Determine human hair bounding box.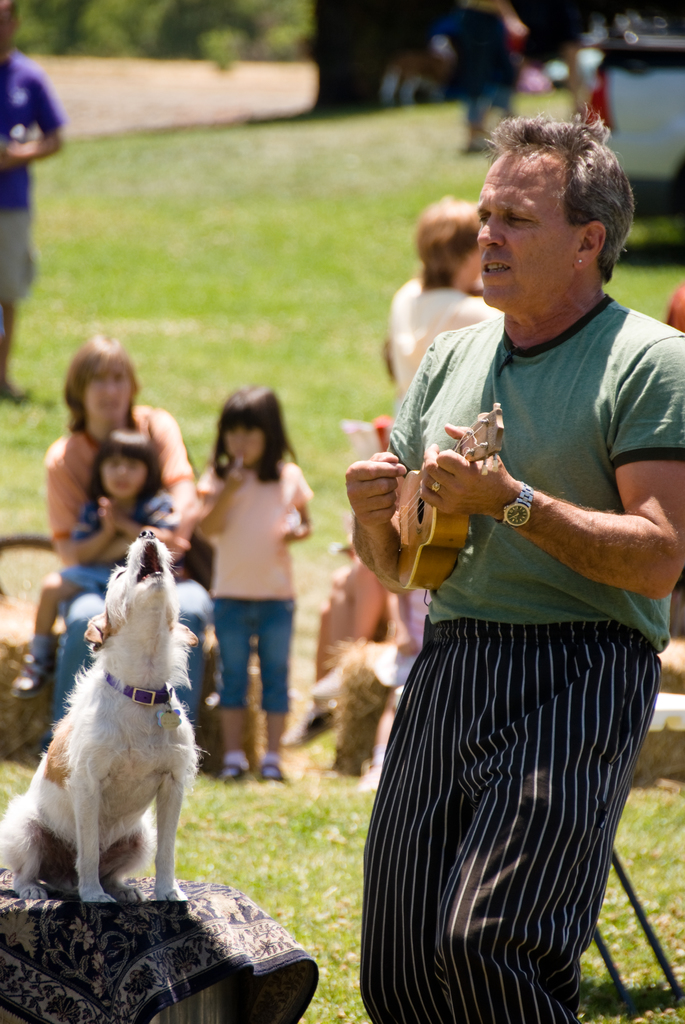
Determined: <box>210,383,312,481</box>.
